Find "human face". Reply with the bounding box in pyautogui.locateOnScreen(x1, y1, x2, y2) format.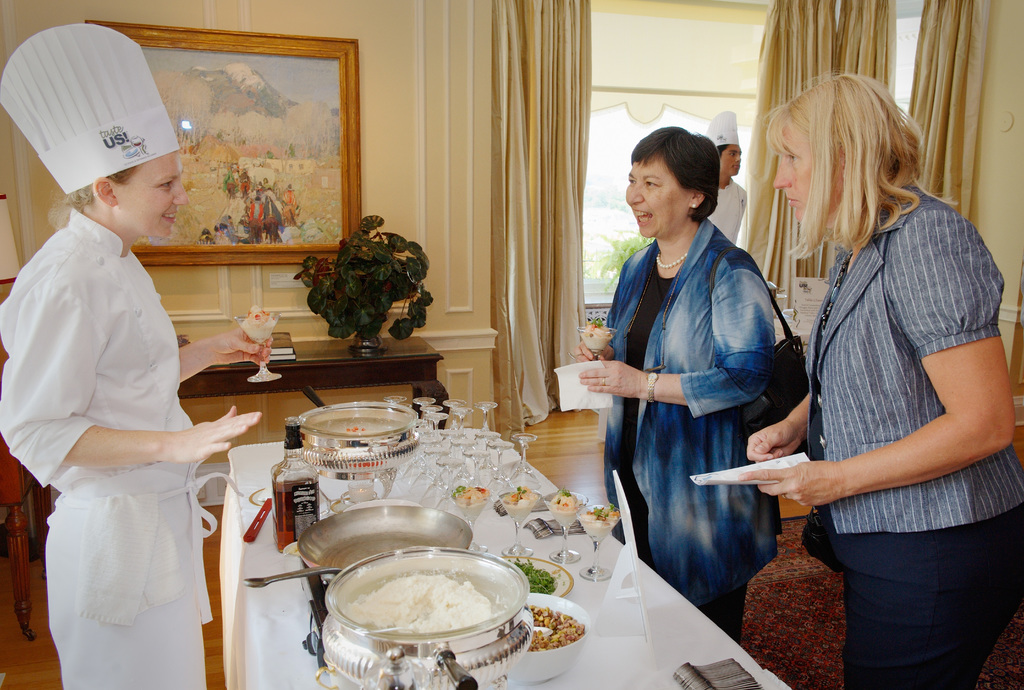
pyautogui.locateOnScreen(117, 150, 188, 240).
